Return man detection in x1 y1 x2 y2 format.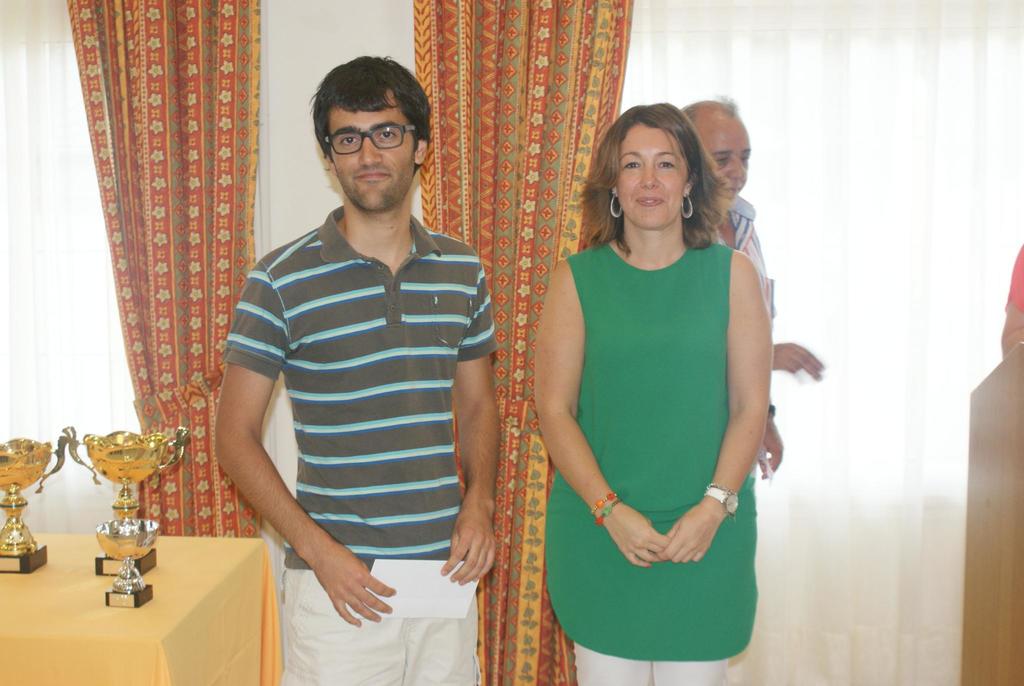
682 90 822 484.
